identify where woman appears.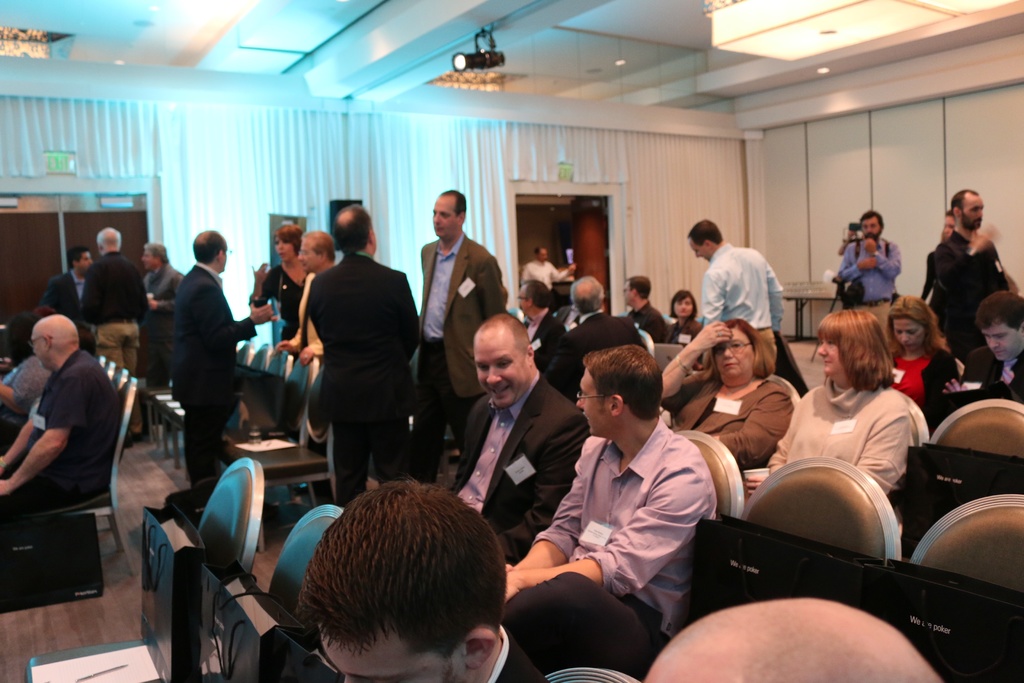
Appears at bbox=[658, 315, 797, 469].
